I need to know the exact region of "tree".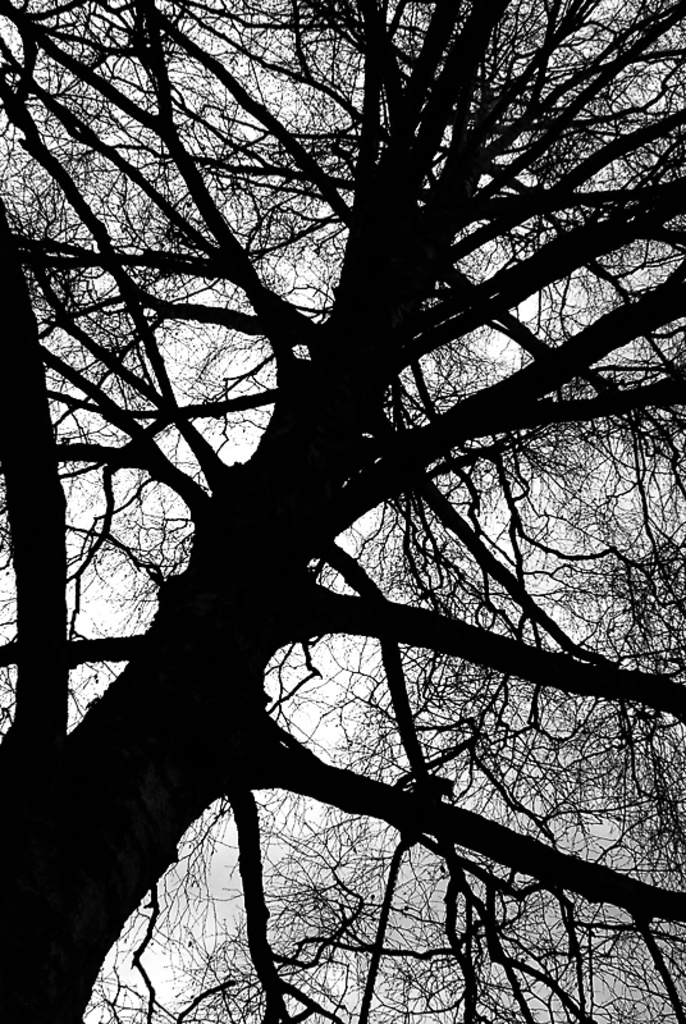
Region: left=0, top=0, right=685, bottom=1023.
